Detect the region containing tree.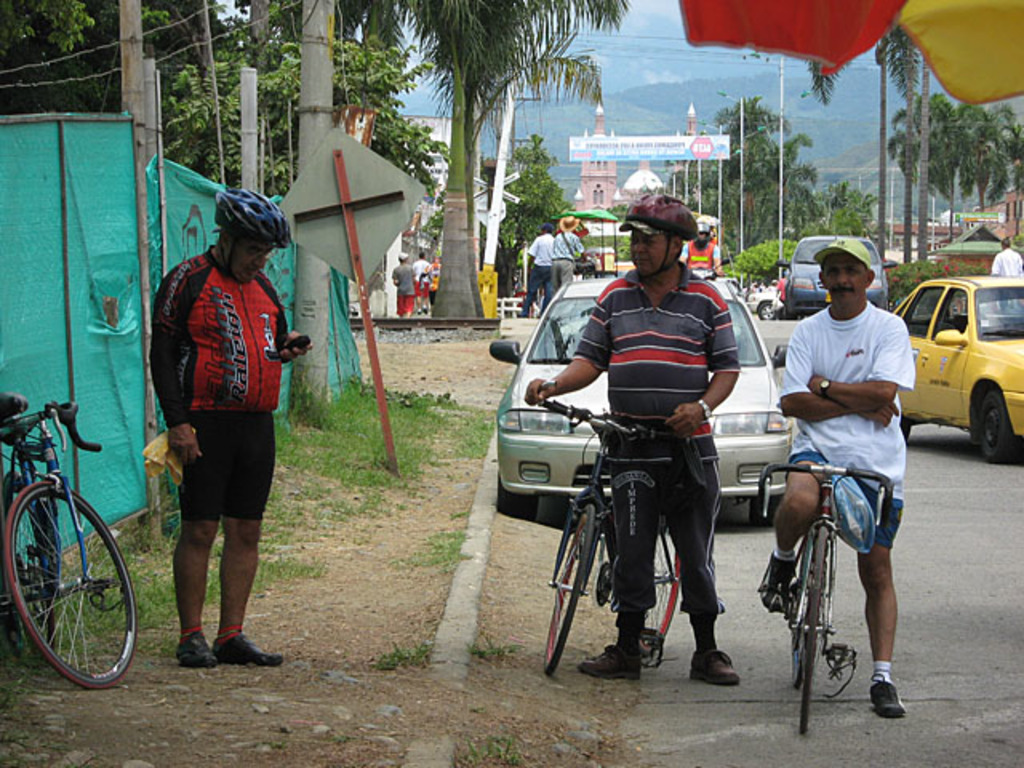
x1=915, y1=56, x2=928, y2=266.
